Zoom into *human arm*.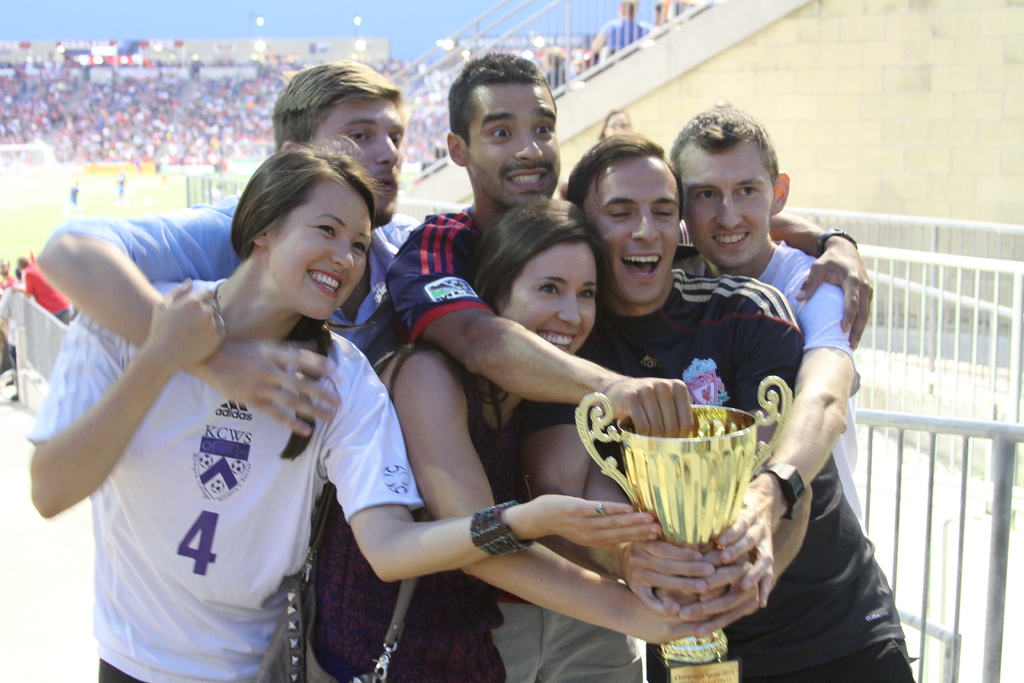
Zoom target: <region>22, 279, 227, 522</region>.
